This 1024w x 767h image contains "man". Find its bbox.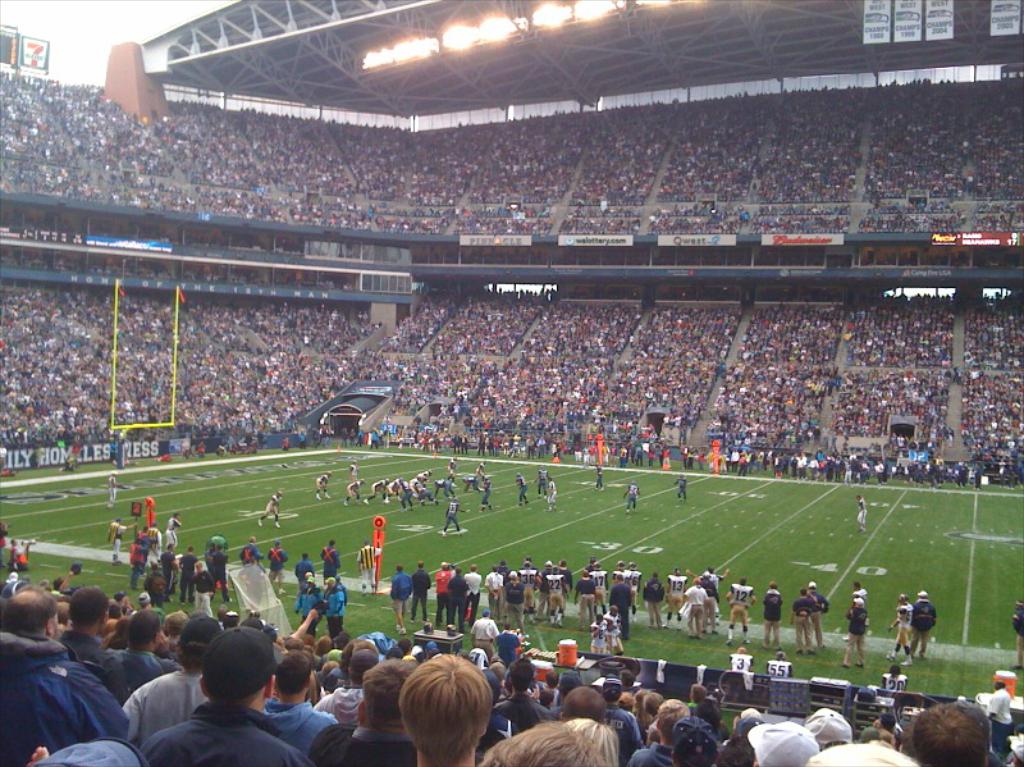
293 549 317 585.
